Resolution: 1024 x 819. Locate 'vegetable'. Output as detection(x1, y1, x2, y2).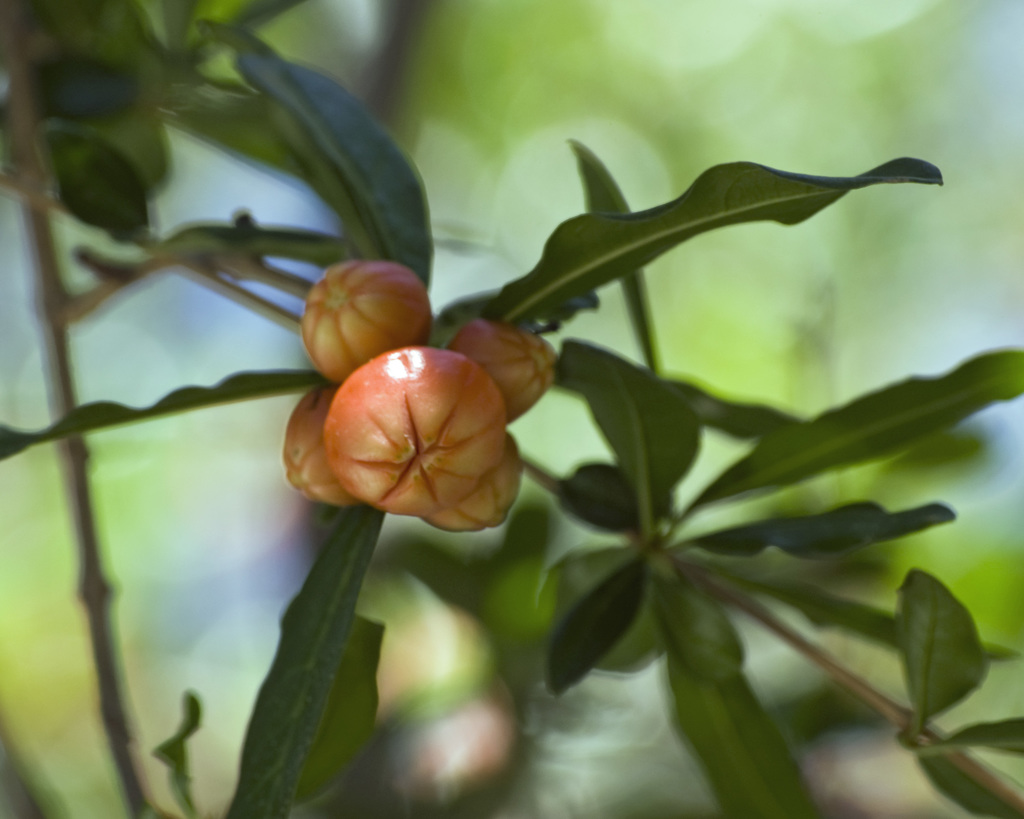
detection(287, 379, 364, 511).
